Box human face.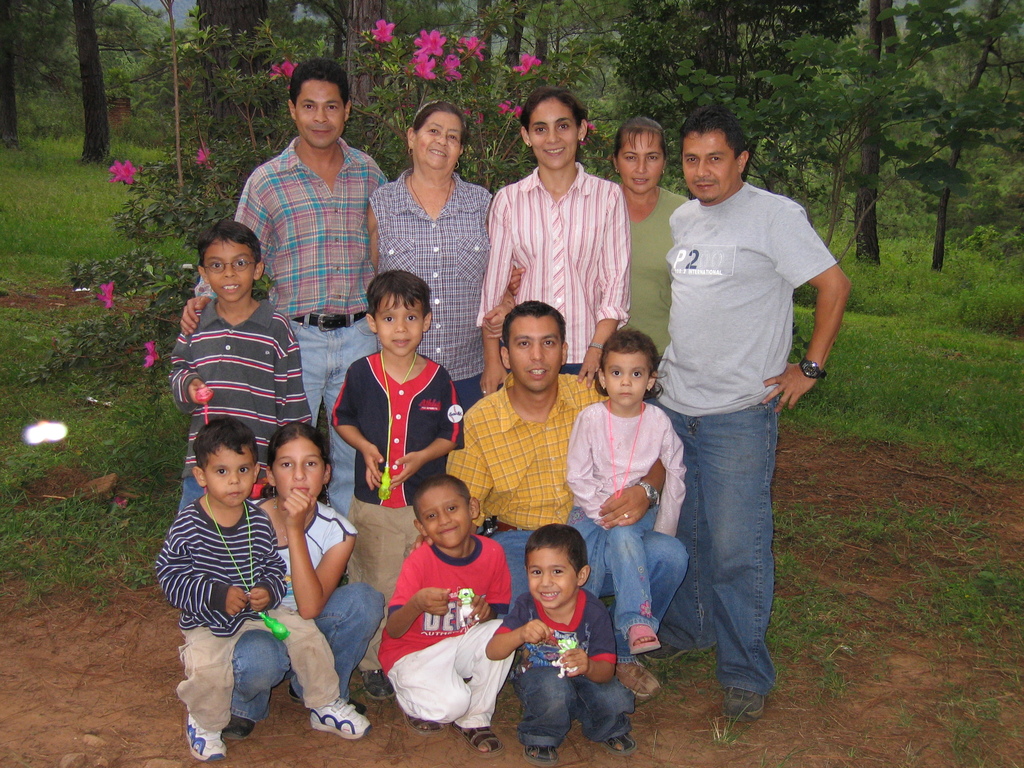
detection(419, 484, 473, 548).
